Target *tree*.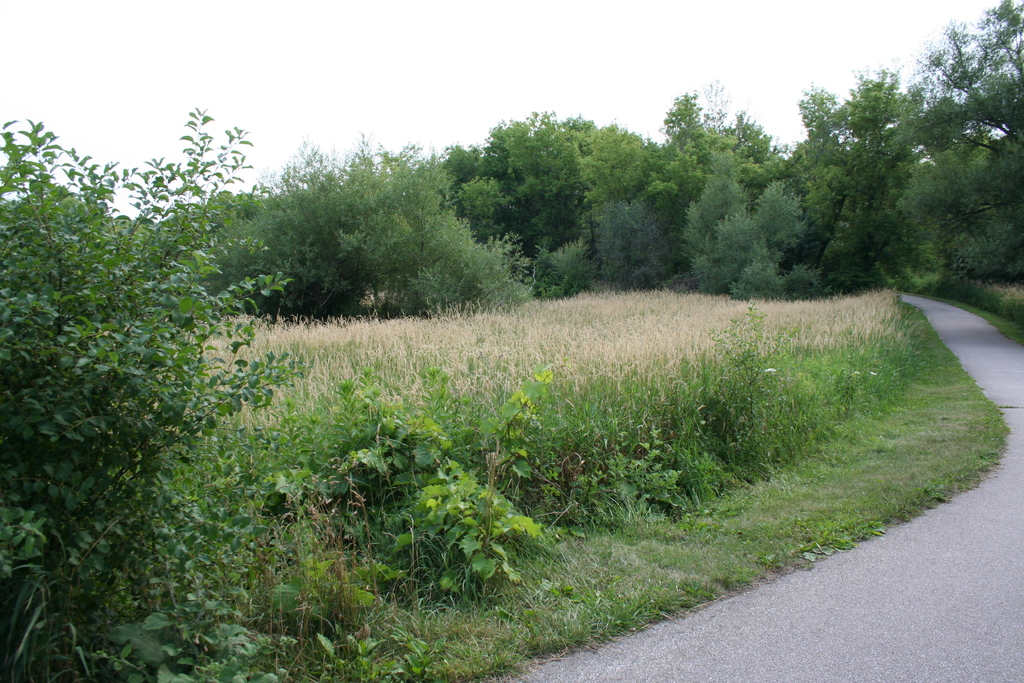
Target region: 810/57/920/299.
